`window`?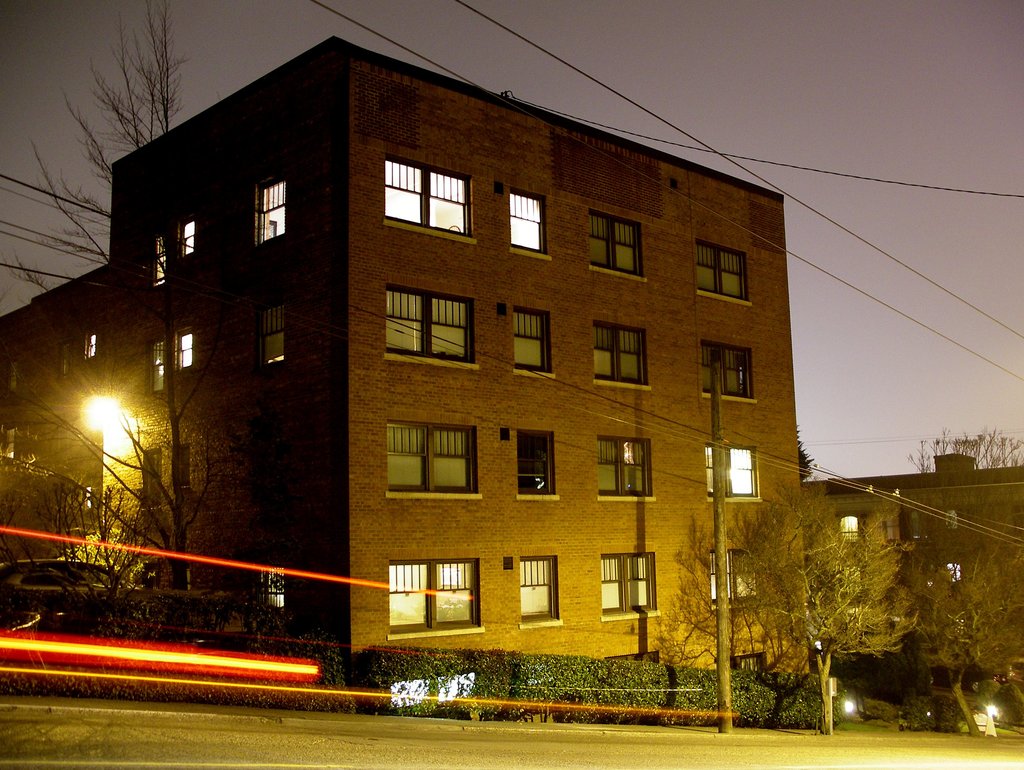
[704,446,761,502]
